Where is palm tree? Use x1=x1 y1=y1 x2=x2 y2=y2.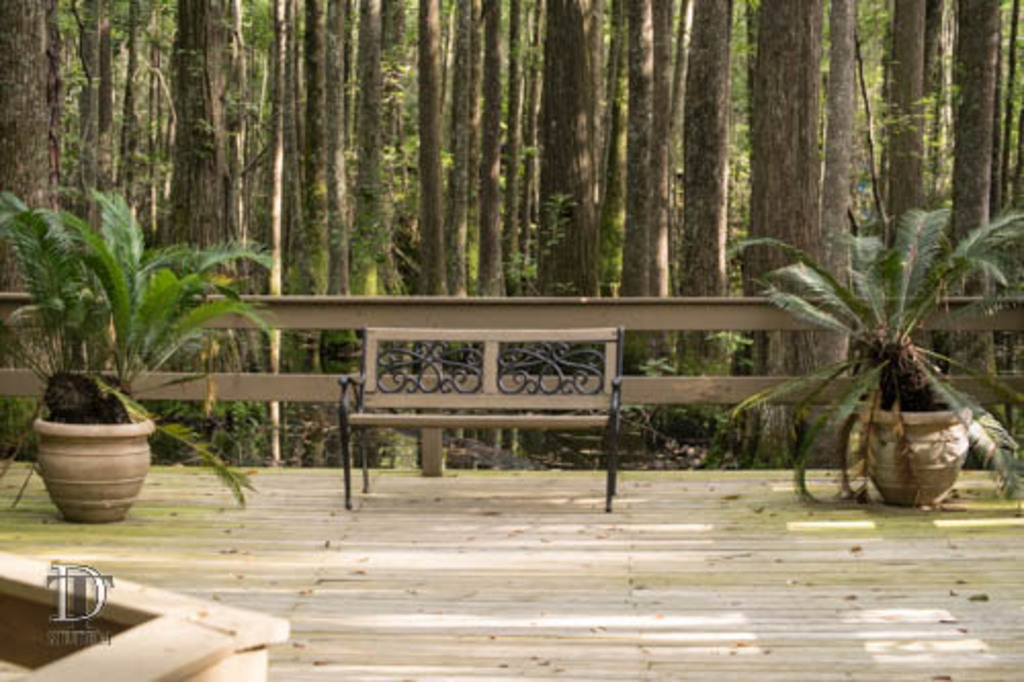
x1=23 y1=215 x2=213 y2=465.
